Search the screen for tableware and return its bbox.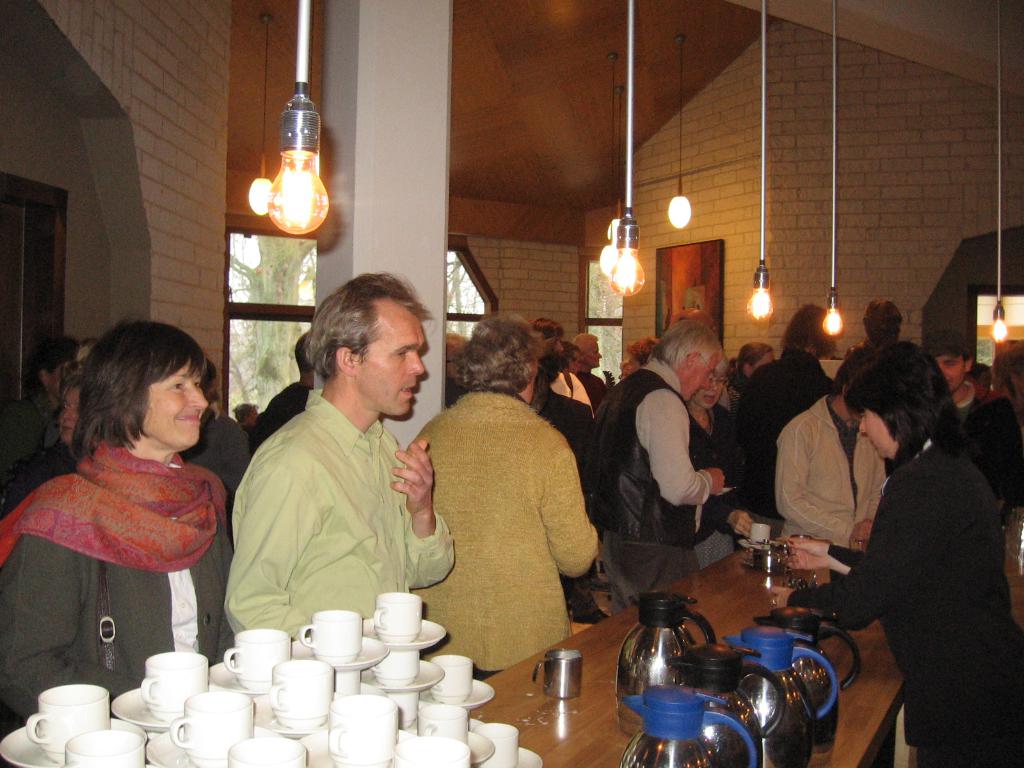
Found: (738, 537, 749, 548).
